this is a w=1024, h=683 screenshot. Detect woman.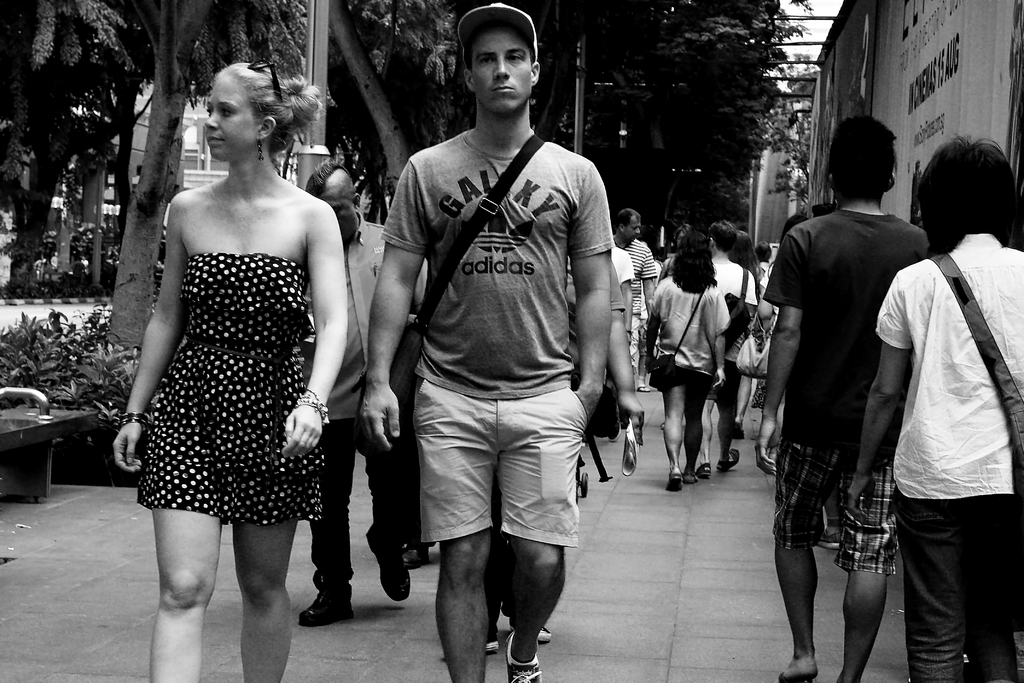
(left=730, top=229, right=762, bottom=440).
